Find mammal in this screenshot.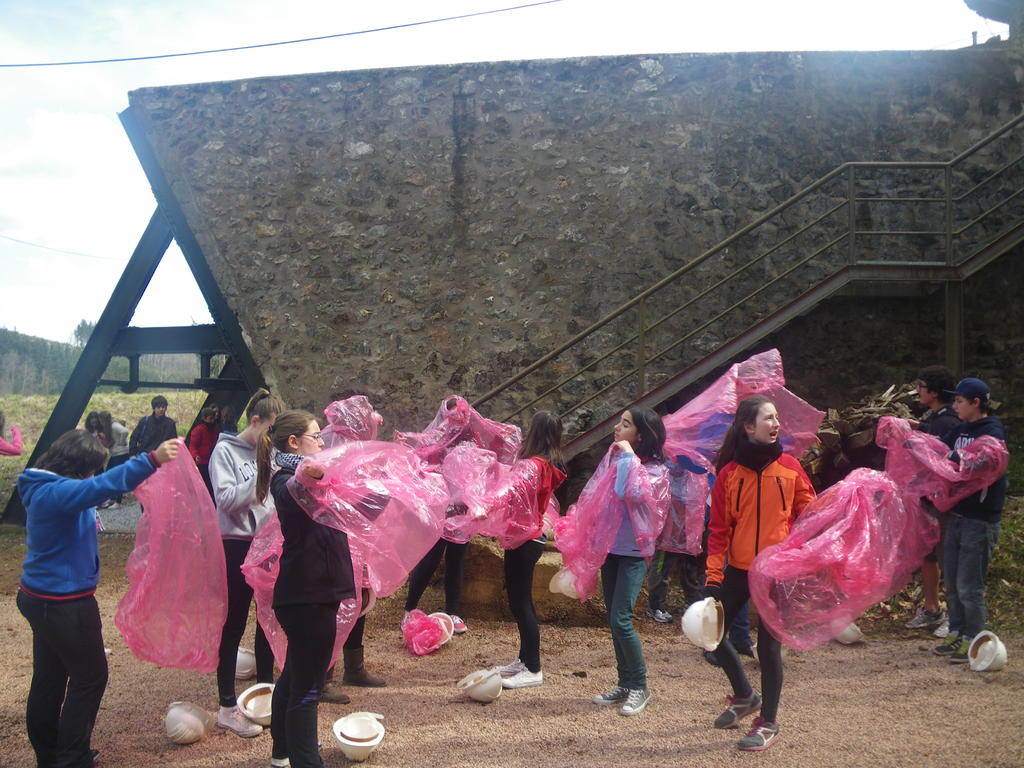
The bounding box for mammal is (130,392,177,515).
